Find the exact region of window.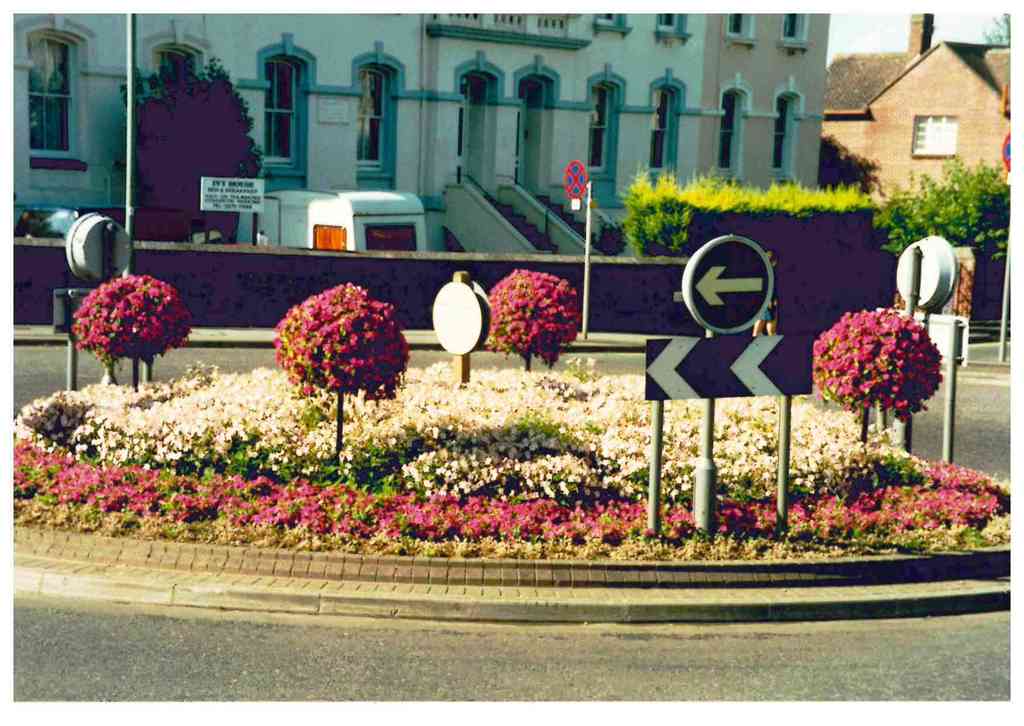
Exact region: locate(584, 83, 617, 174).
